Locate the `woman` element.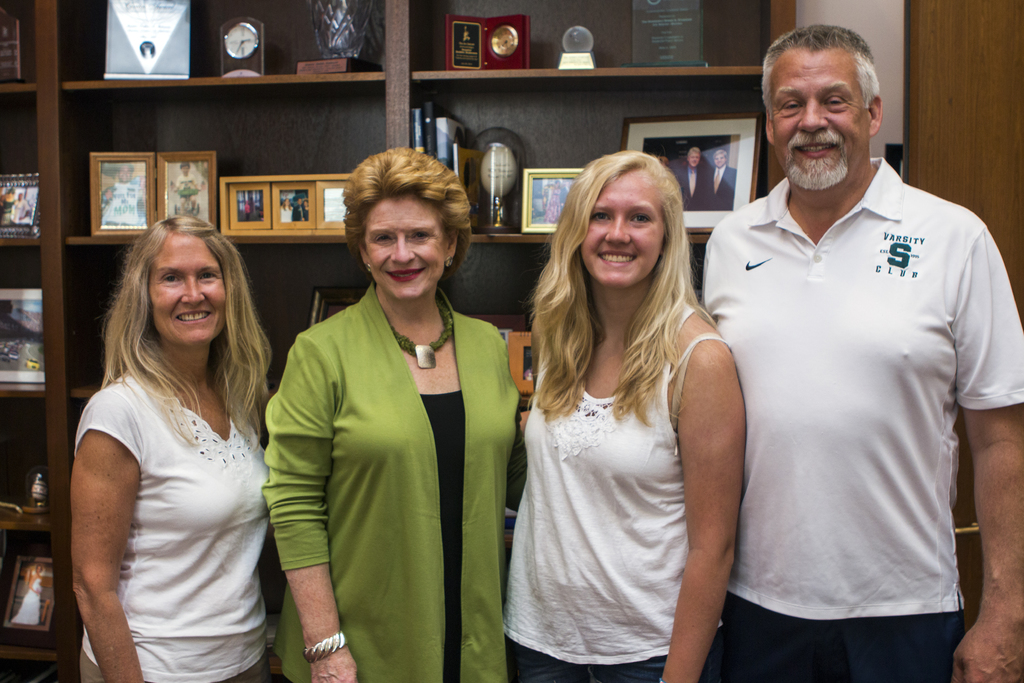
Element bbox: <region>262, 145, 520, 682</region>.
